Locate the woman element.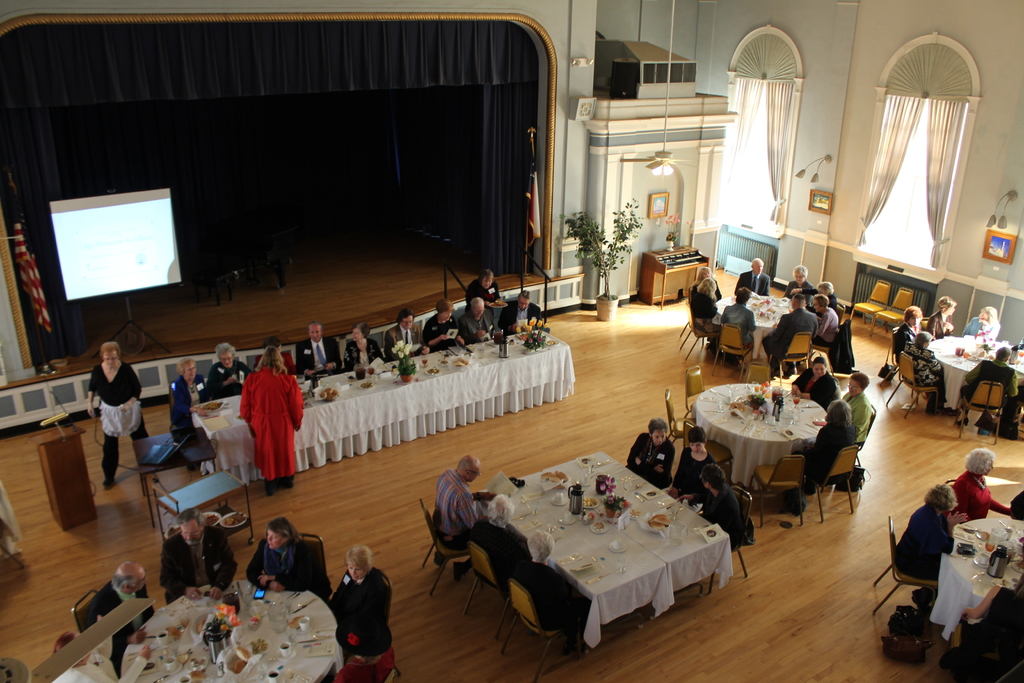
Element bbox: (333, 539, 396, 653).
